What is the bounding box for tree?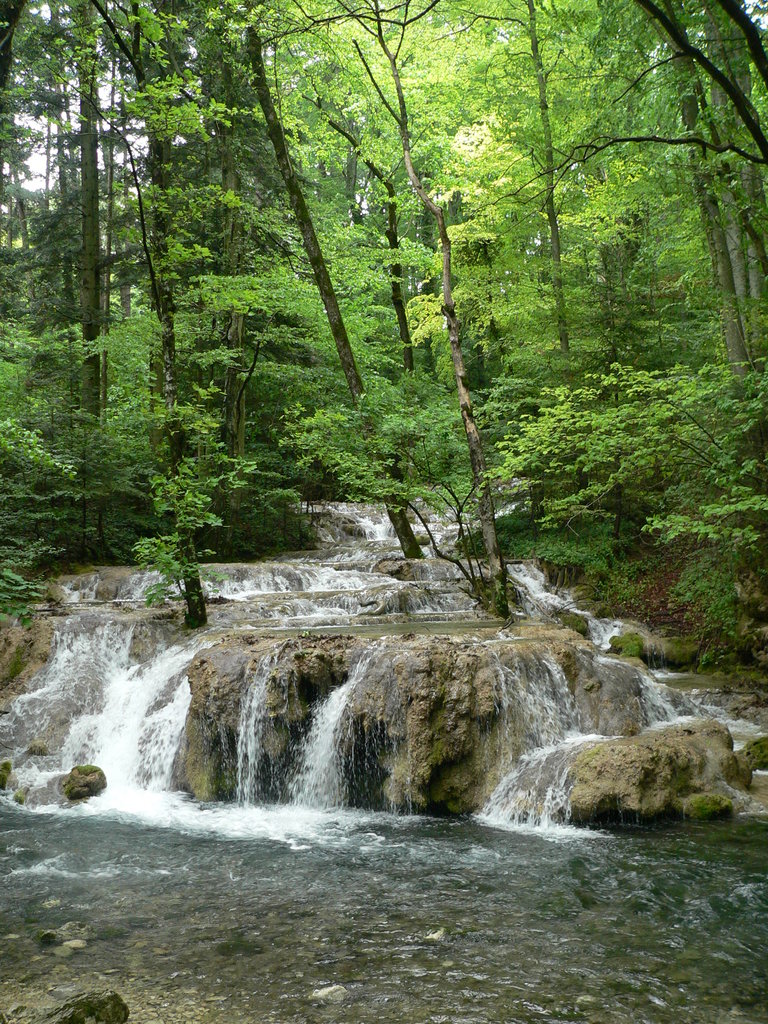
234:0:483:579.
